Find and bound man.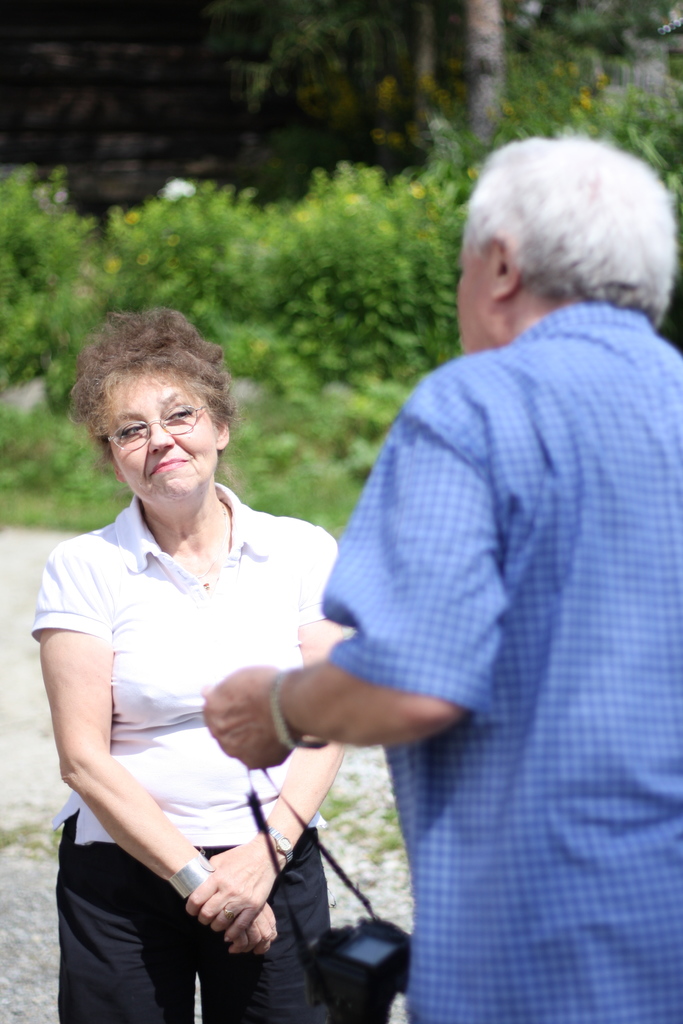
Bound: {"x1": 226, "y1": 135, "x2": 654, "y2": 1011}.
